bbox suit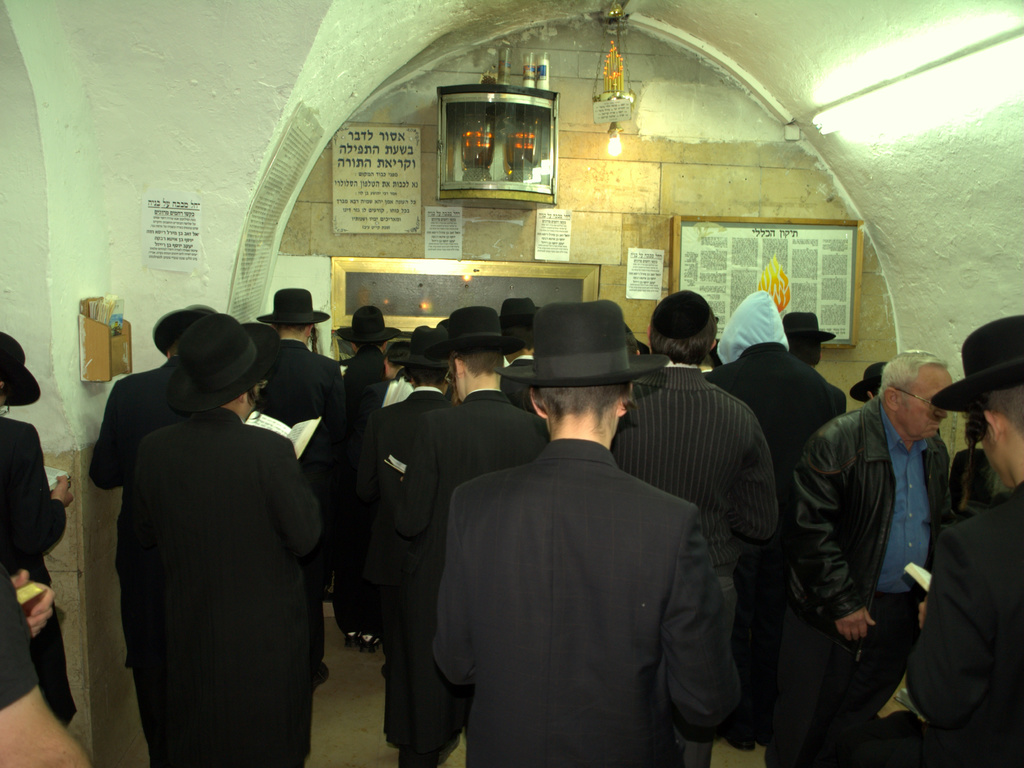
select_region(434, 438, 740, 767)
